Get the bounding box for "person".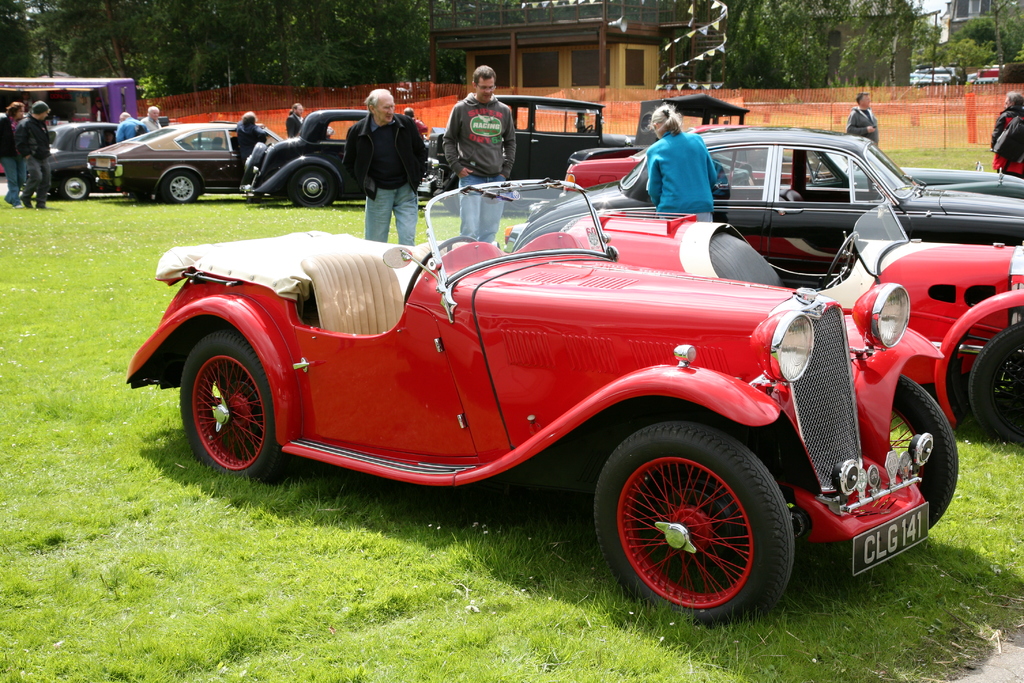
detection(639, 104, 721, 233).
